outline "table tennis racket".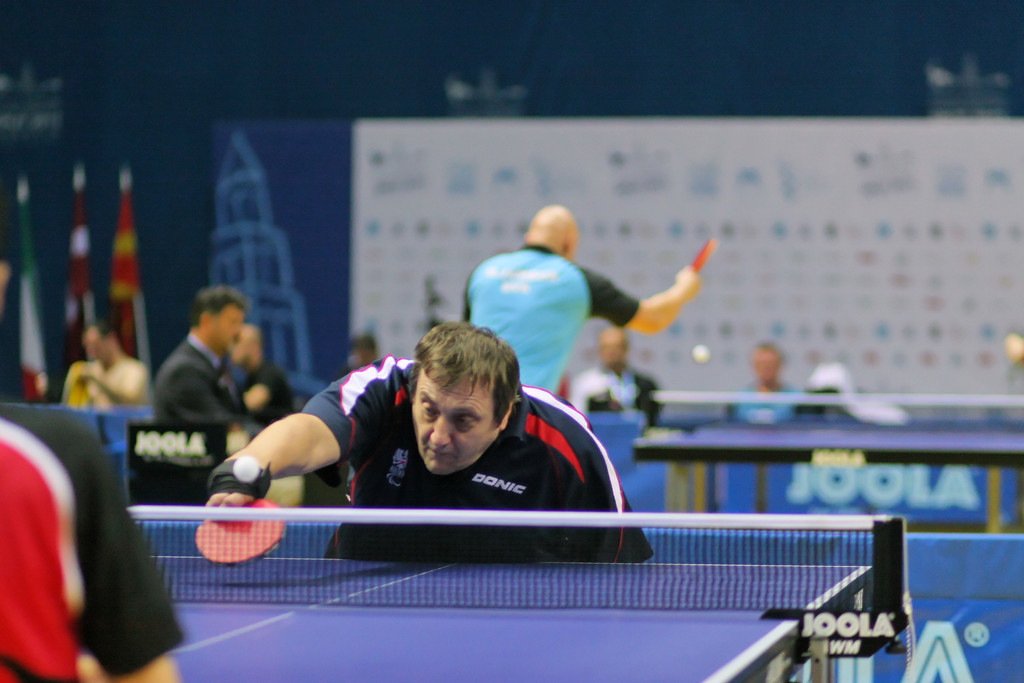
Outline: 689/235/717/277.
